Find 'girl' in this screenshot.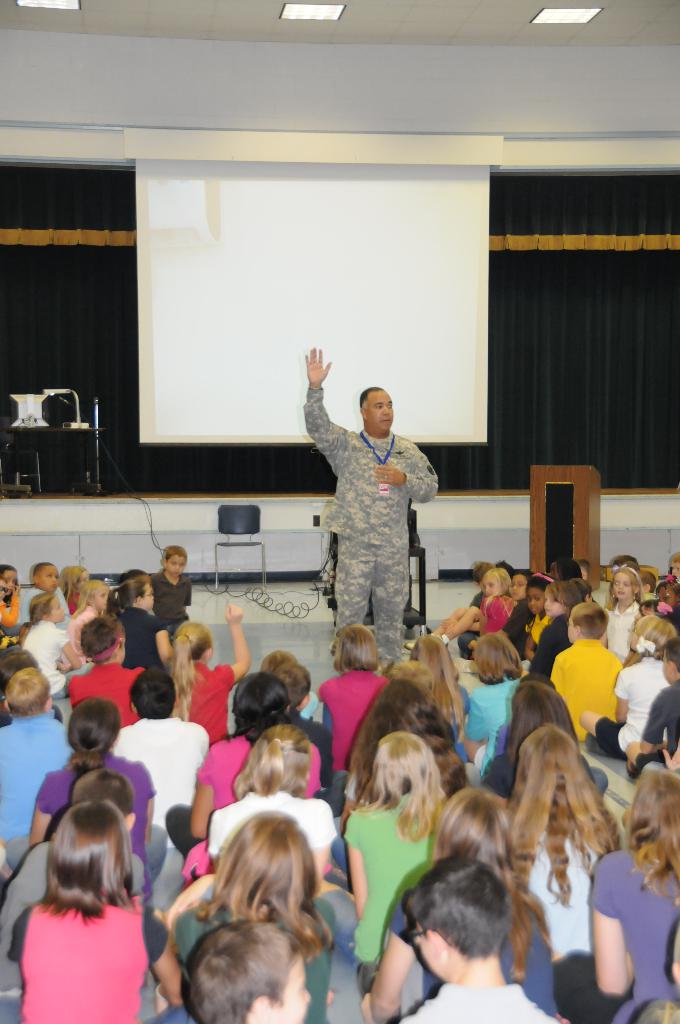
The bounding box for 'girl' is (61, 566, 88, 615).
